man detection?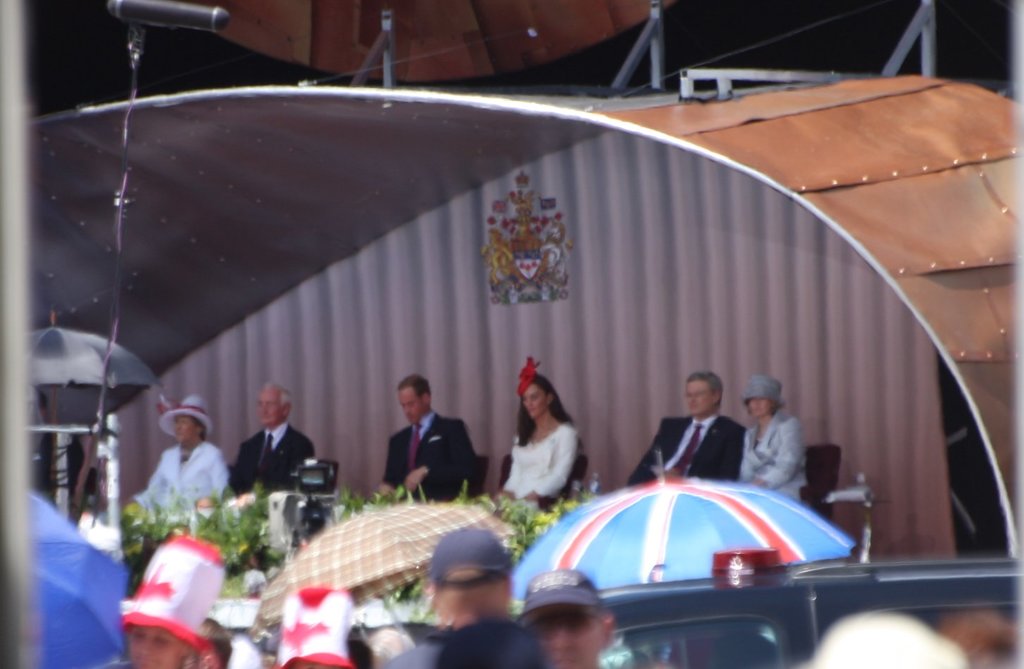
crop(518, 568, 614, 665)
